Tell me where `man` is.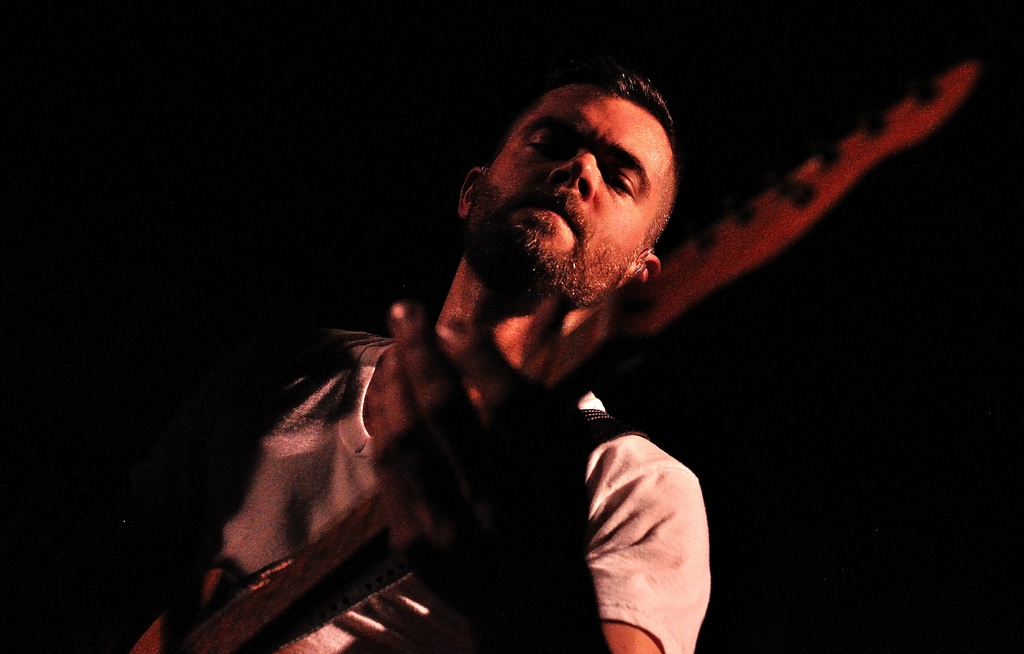
`man` is at Rect(186, 75, 803, 635).
